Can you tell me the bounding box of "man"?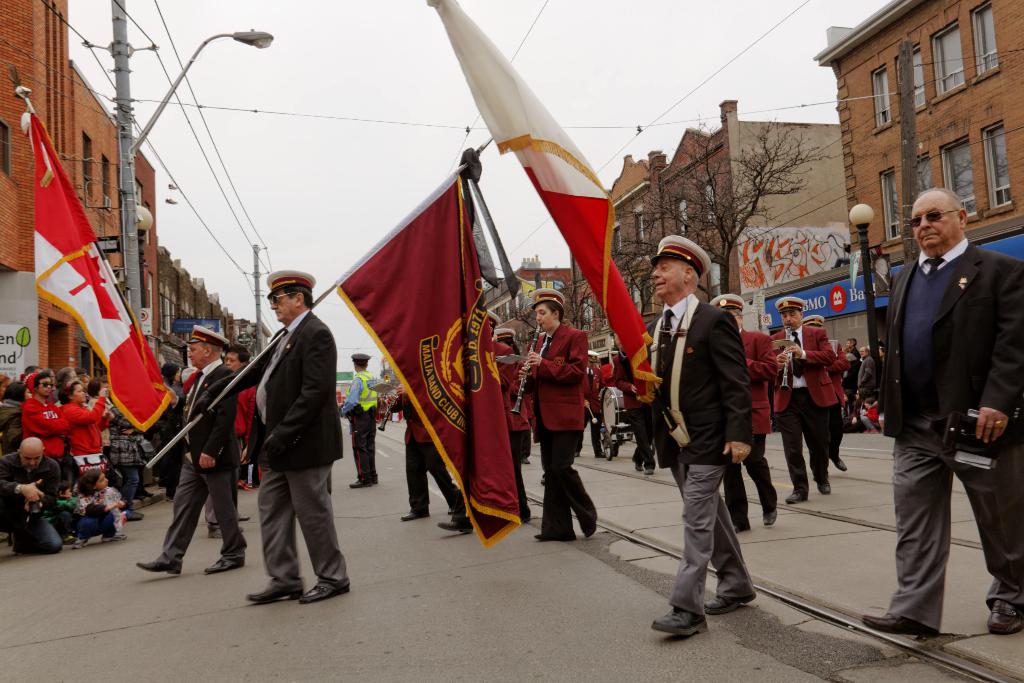
(806,311,847,470).
